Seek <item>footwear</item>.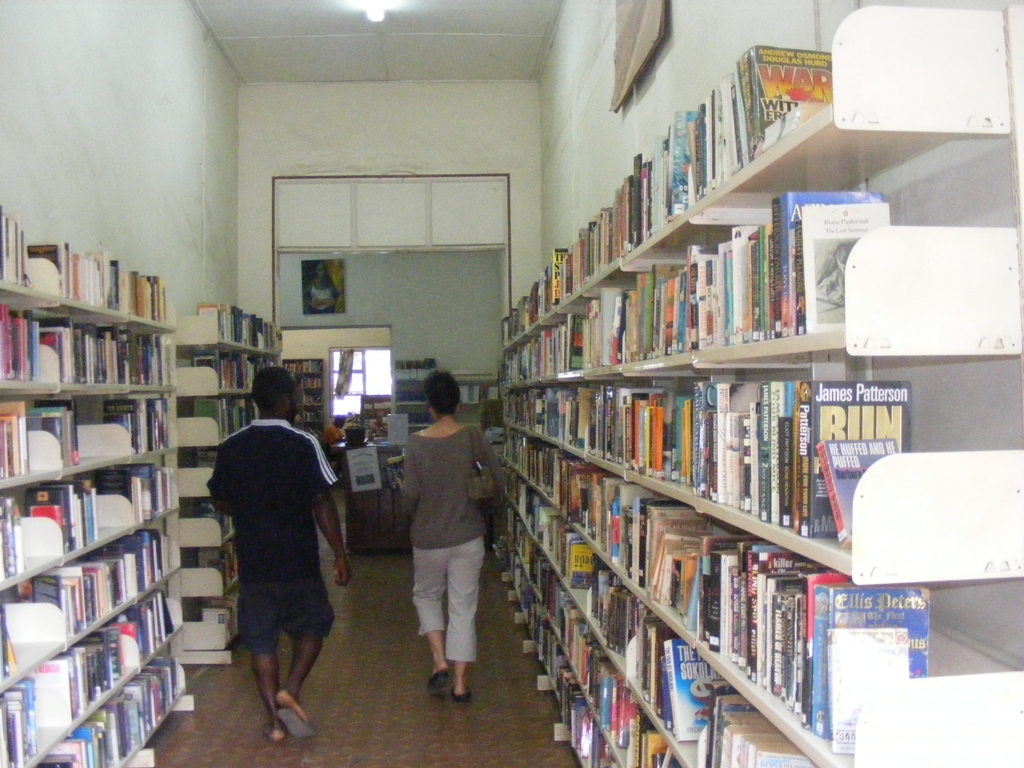
454 688 472 705.
